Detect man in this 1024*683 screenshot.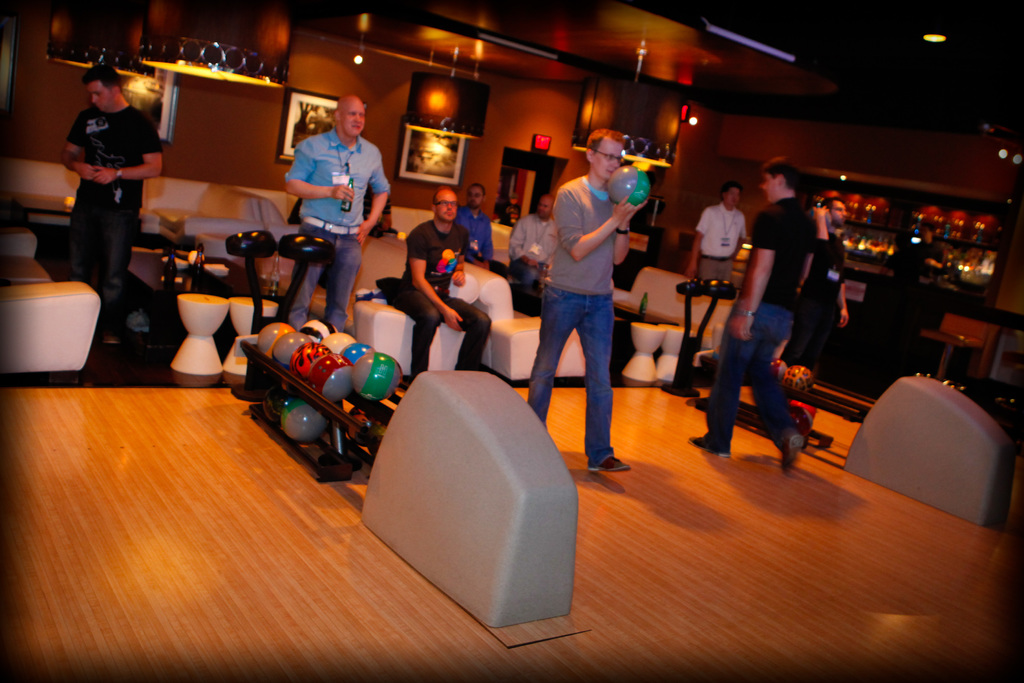
Detection: 406 172 499 389.
